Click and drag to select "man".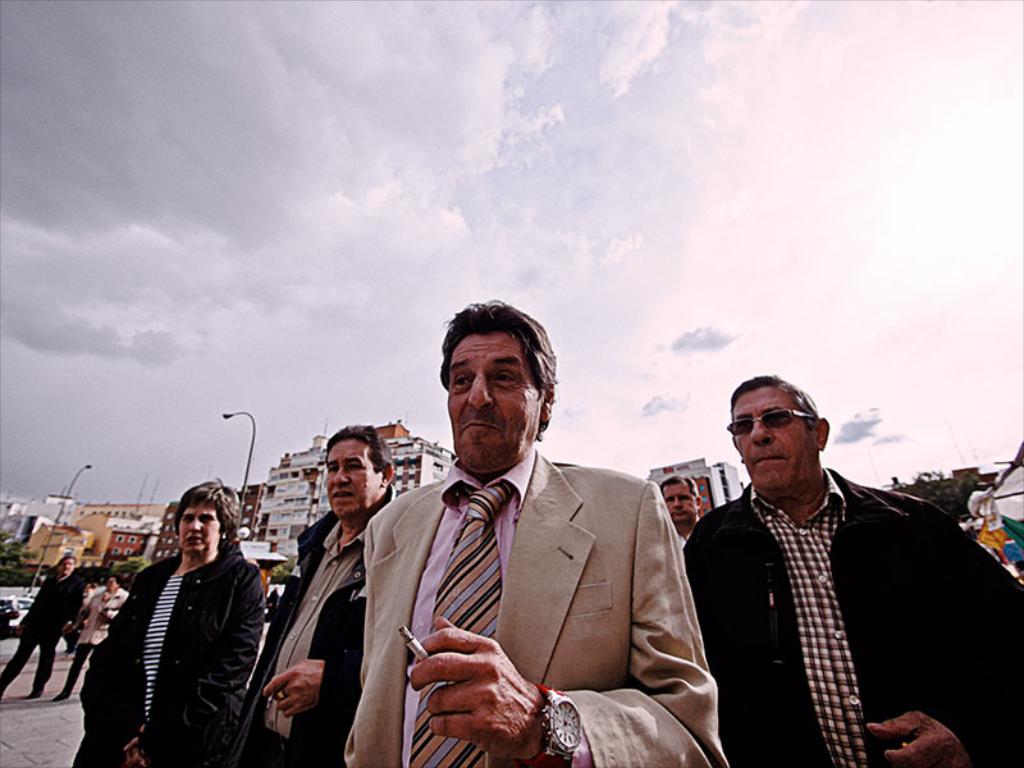
Selection: <region>64, 584, 104, 657</region>.
